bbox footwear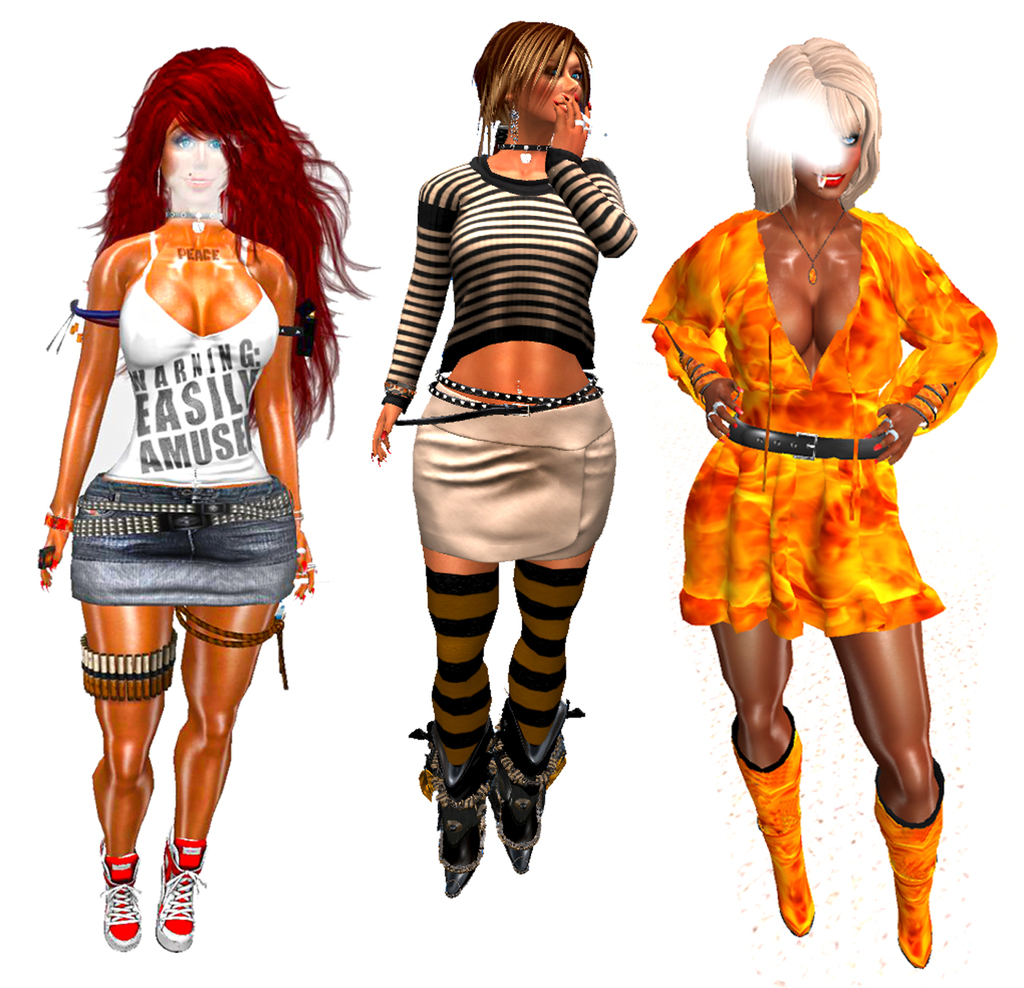
x1=411 y1=725 x2=491 y2=897
